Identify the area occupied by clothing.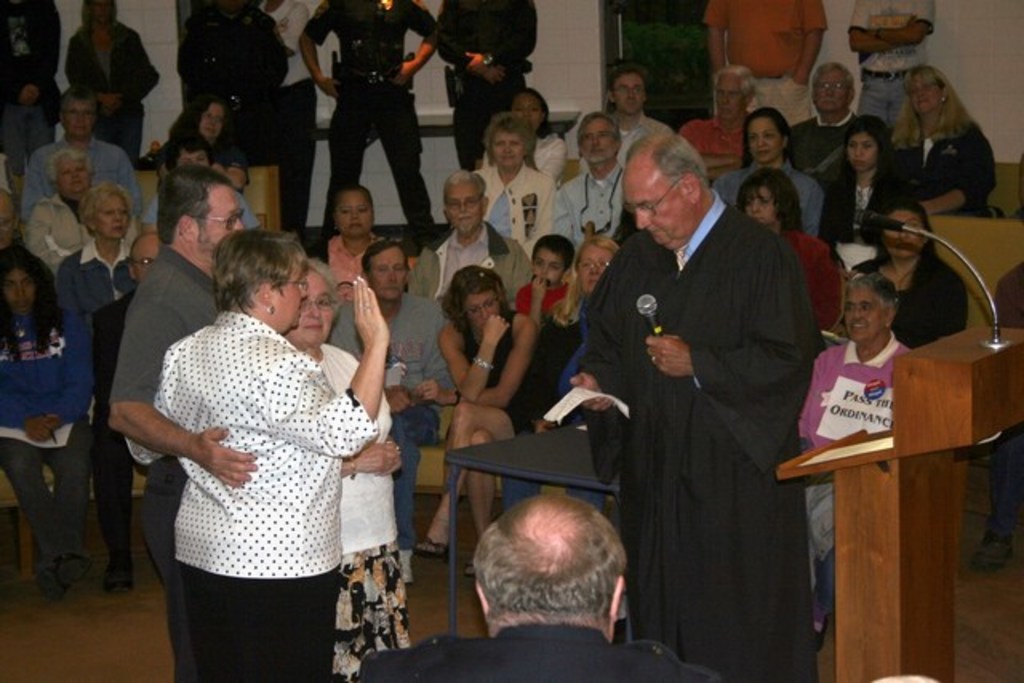
Area: (392, 406, 443, 541).
